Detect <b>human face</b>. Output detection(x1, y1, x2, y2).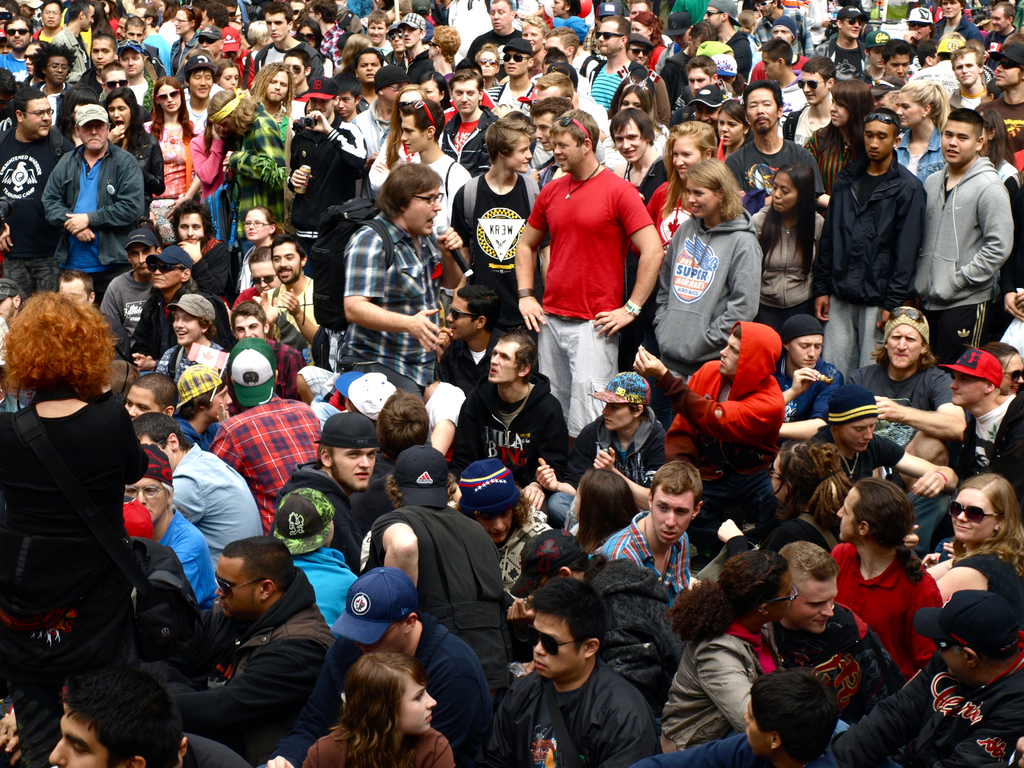
detection(844, 417, 877, 452).
